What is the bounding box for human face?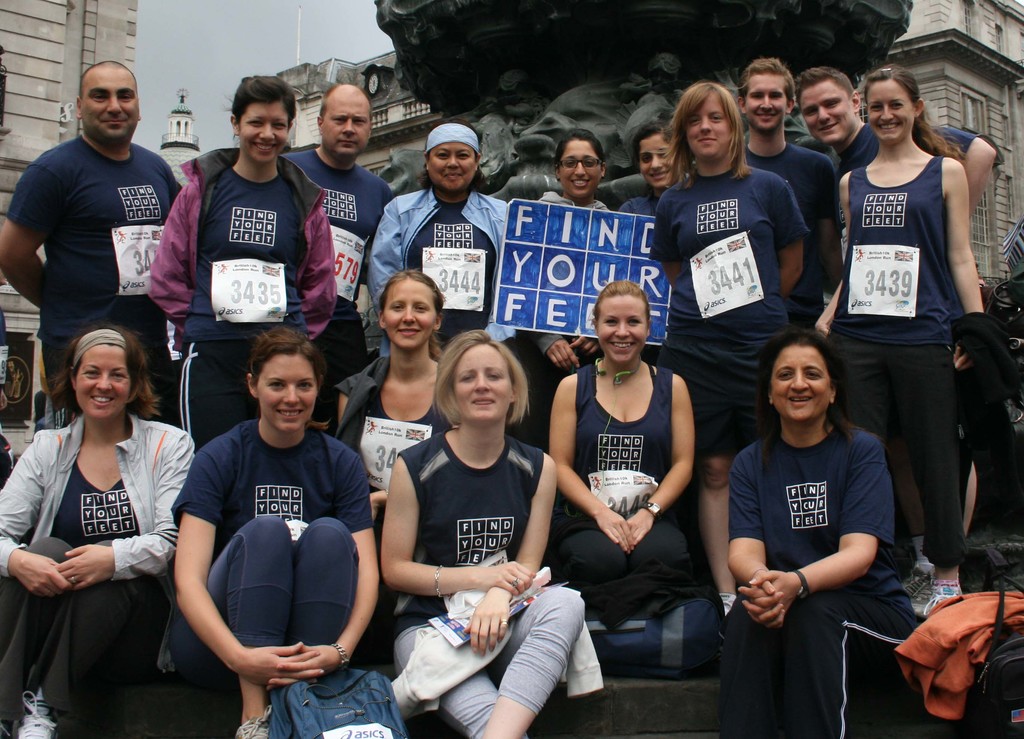
region(802, 83, 856, 143).
